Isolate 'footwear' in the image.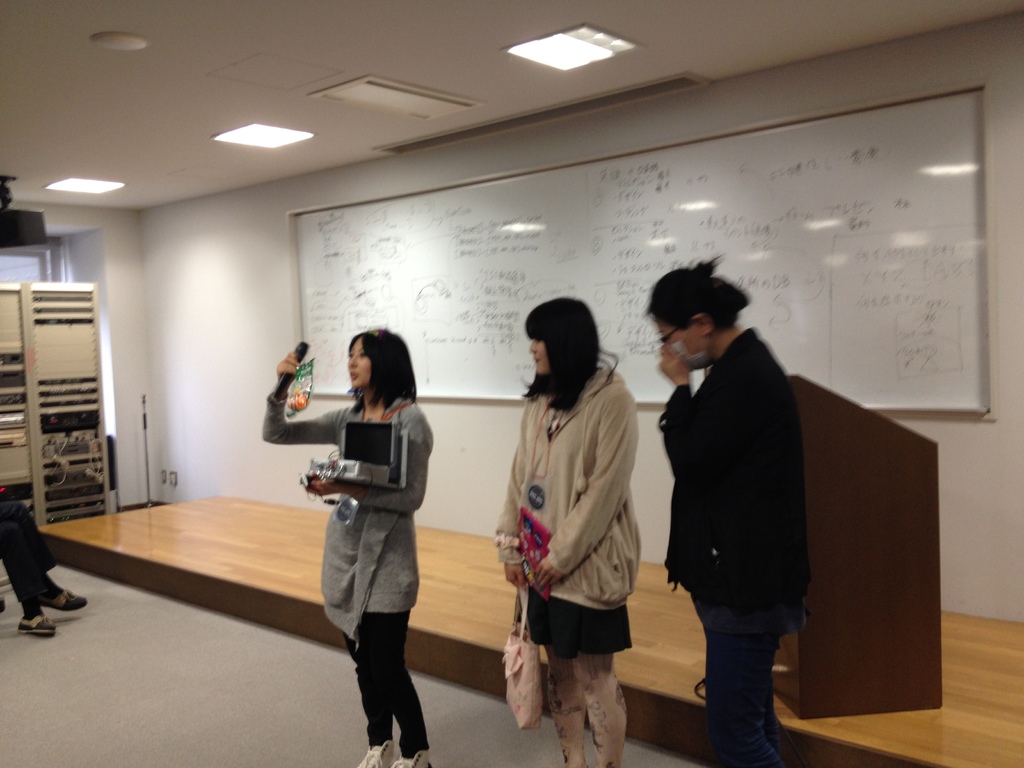
Isolated region: <box>13,616,54,637</box>.
